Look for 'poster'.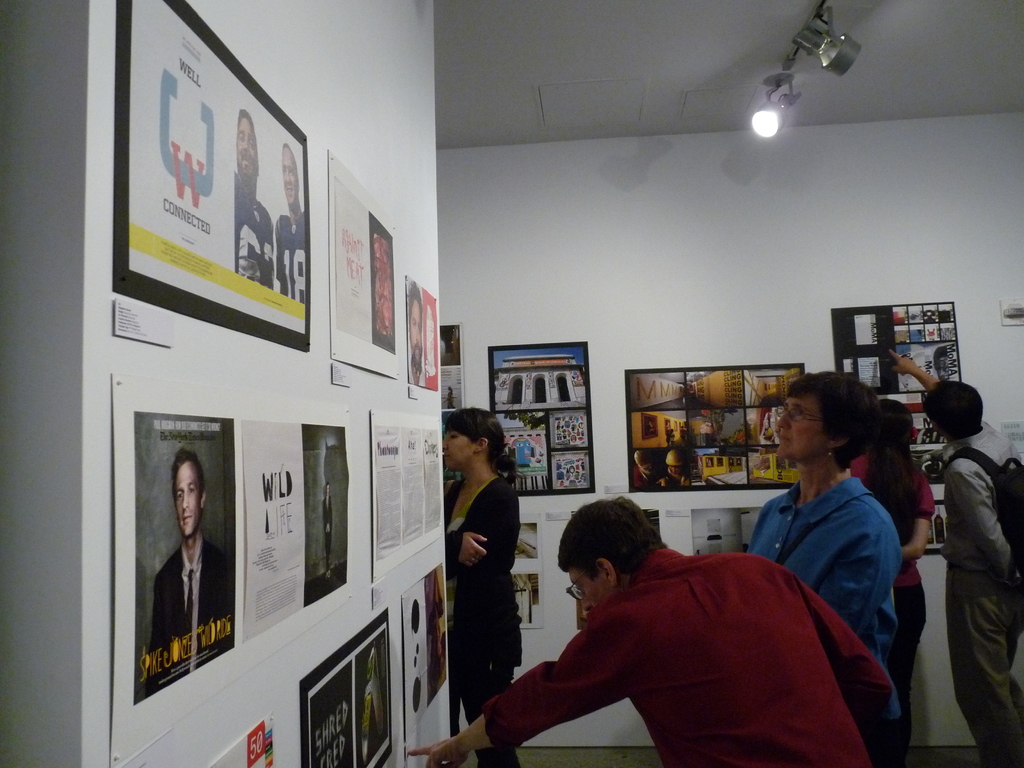
Found: 243/425/344/639.
